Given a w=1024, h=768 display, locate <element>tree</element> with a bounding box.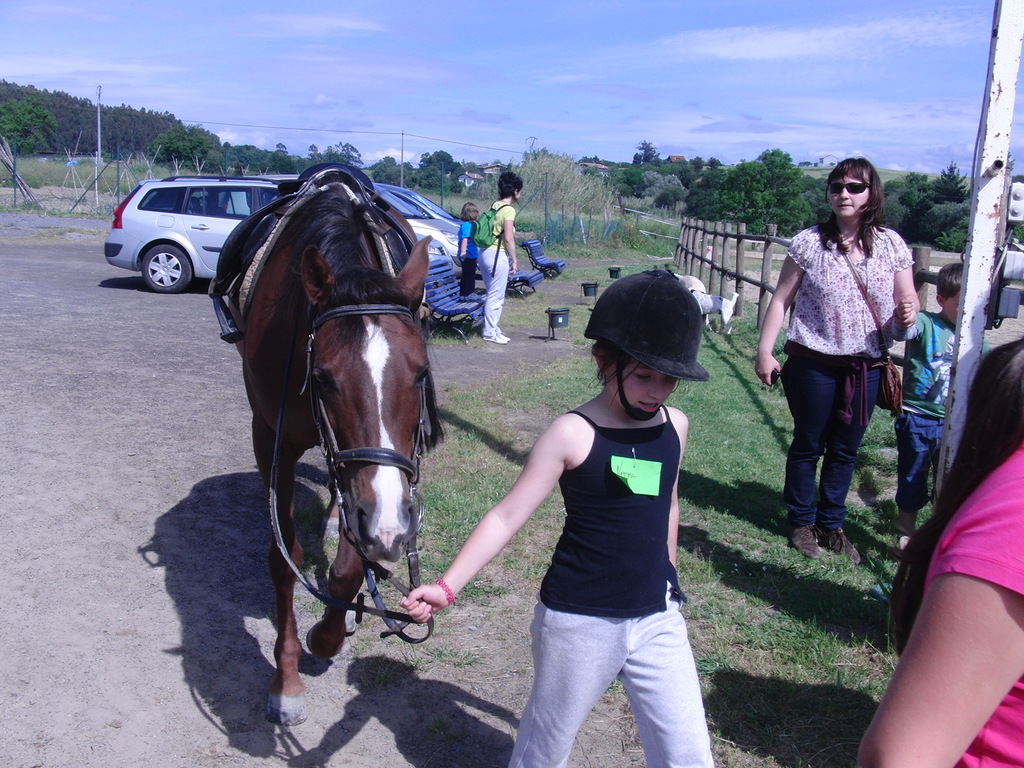
Located: bbox(0, 95, 56, 156).
